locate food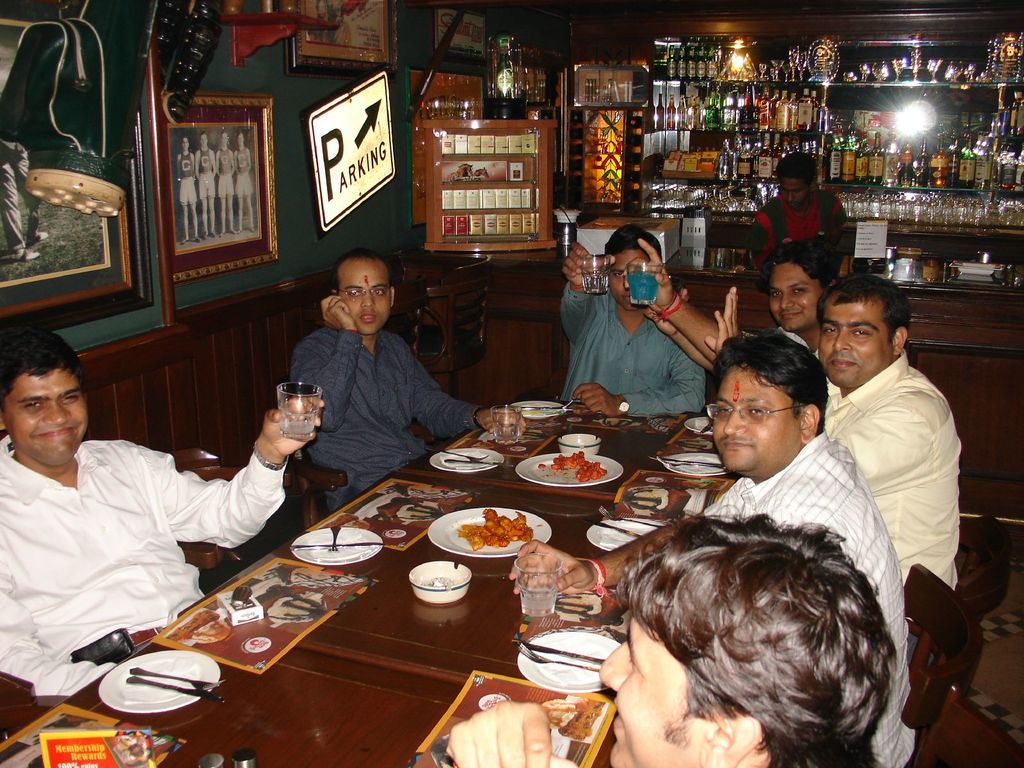
[x1=229, y1=564, x2=364, y2=633]
